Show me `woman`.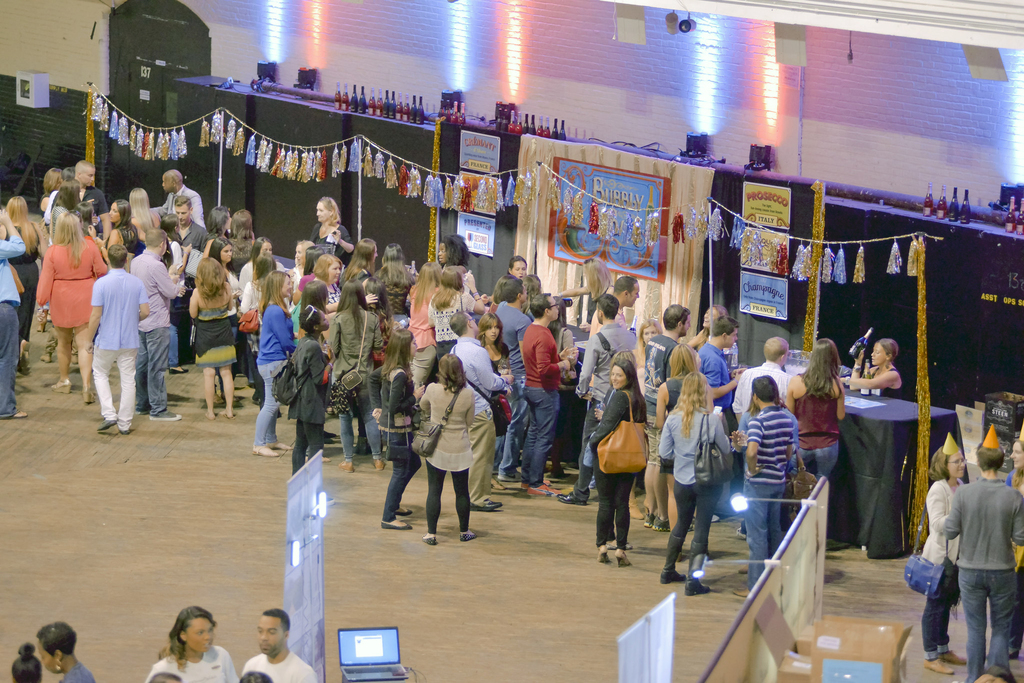
`woman` is here: [x1=206, y1=235, x2=253, y2=409].
